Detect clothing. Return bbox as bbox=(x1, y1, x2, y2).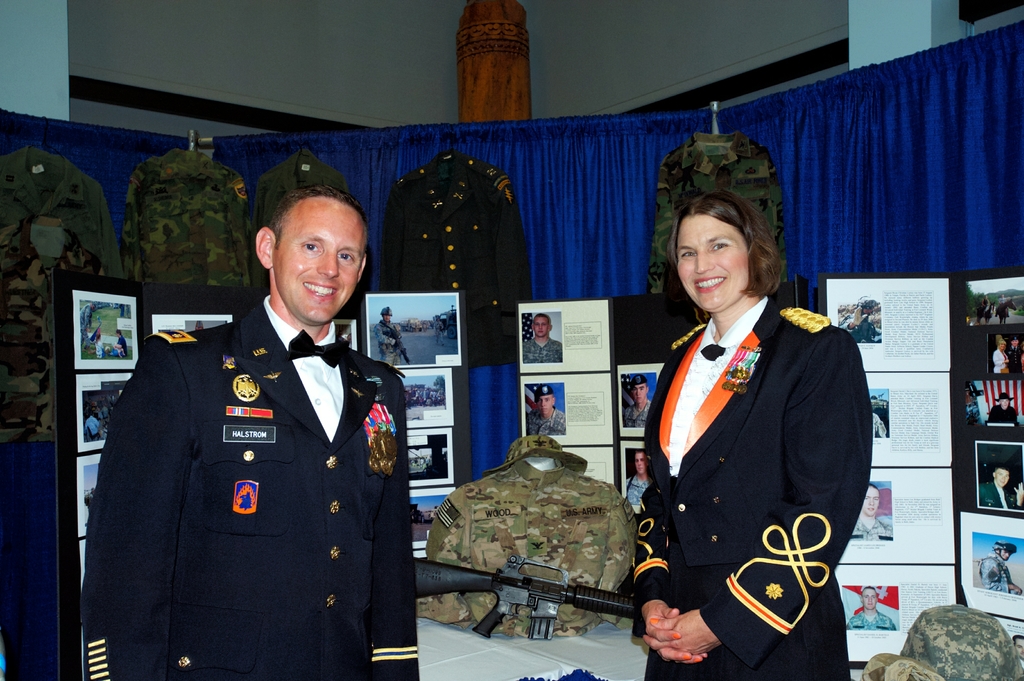
bbox=(976, 479, 1018, 508).
